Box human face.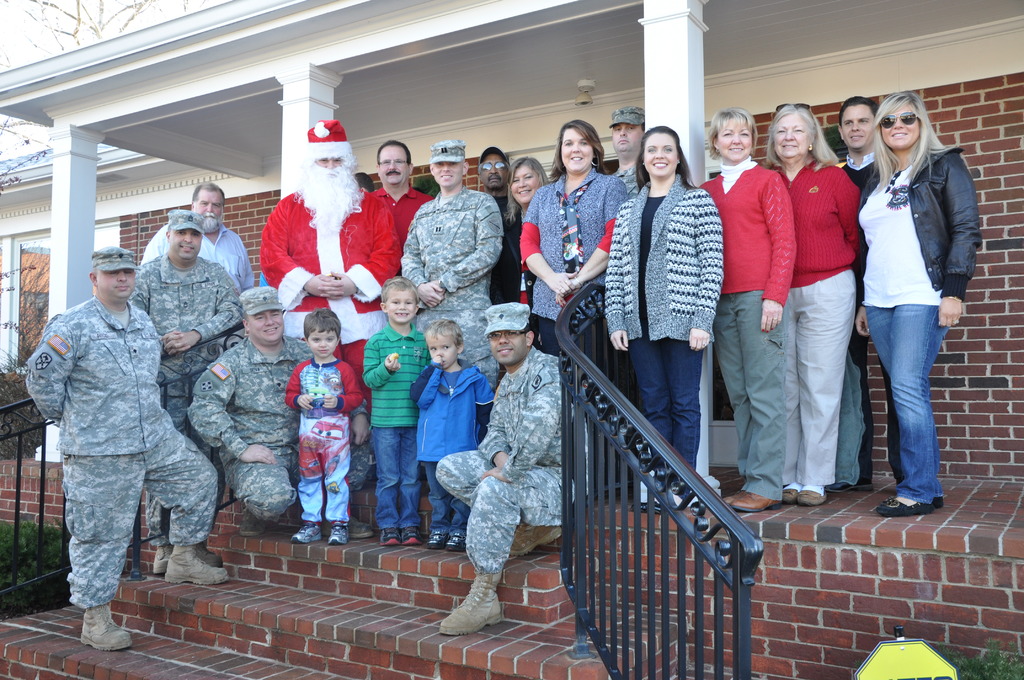
(x1=192, y1=191, x2=225, y2=216).
